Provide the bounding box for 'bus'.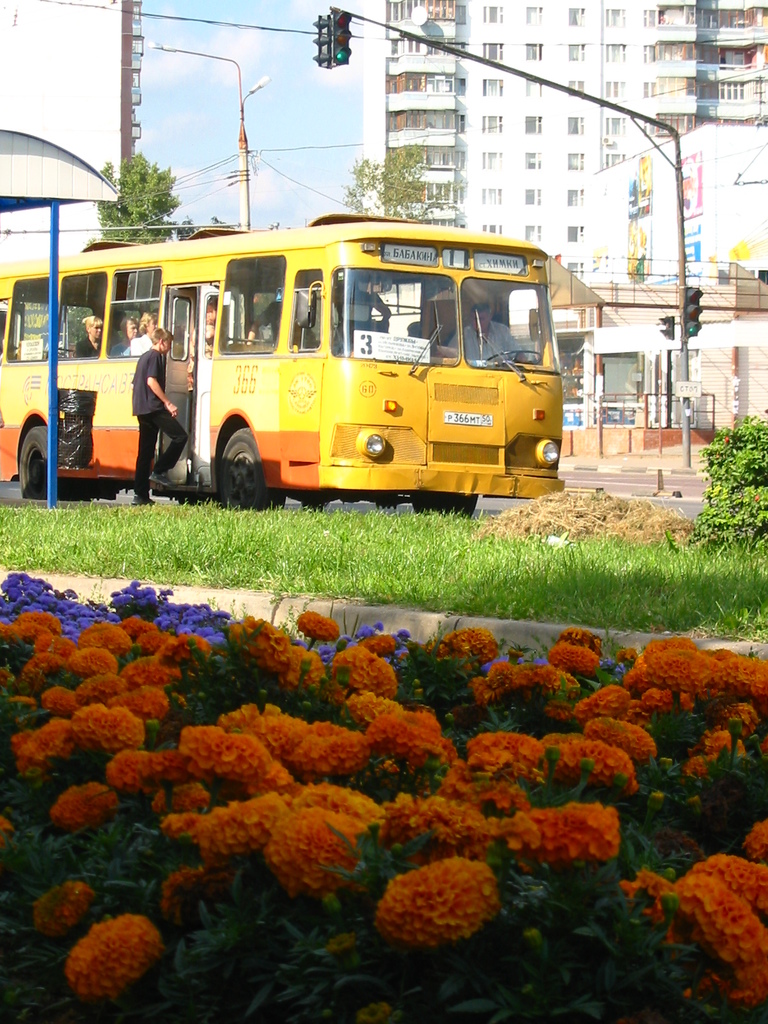
[0,218,563,522].
